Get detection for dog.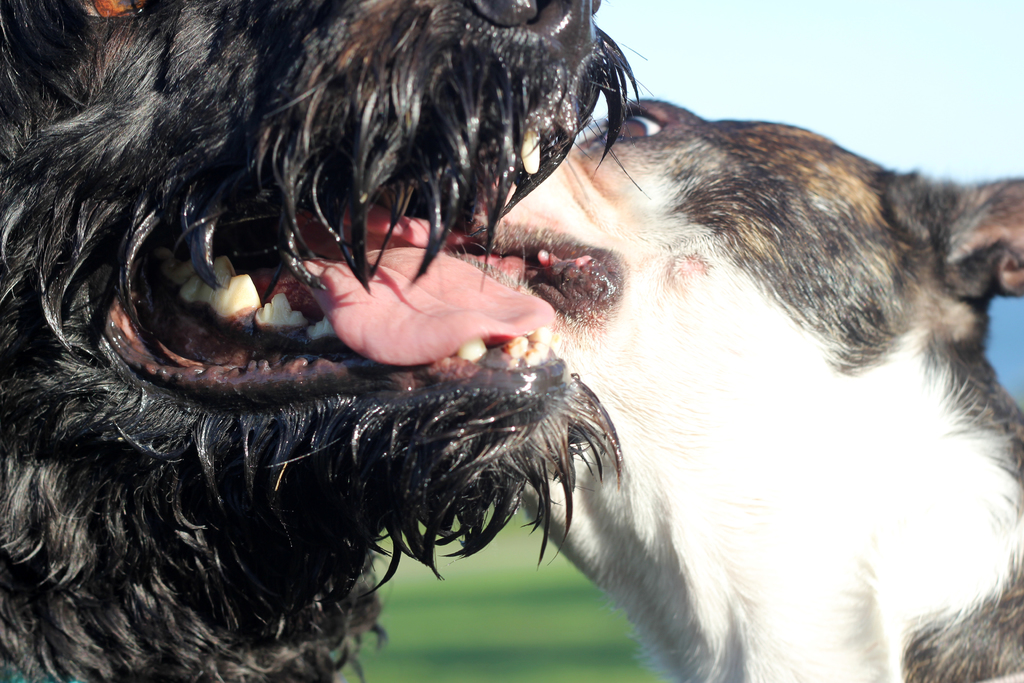
Detection: [291, 94, 1023, 682].
